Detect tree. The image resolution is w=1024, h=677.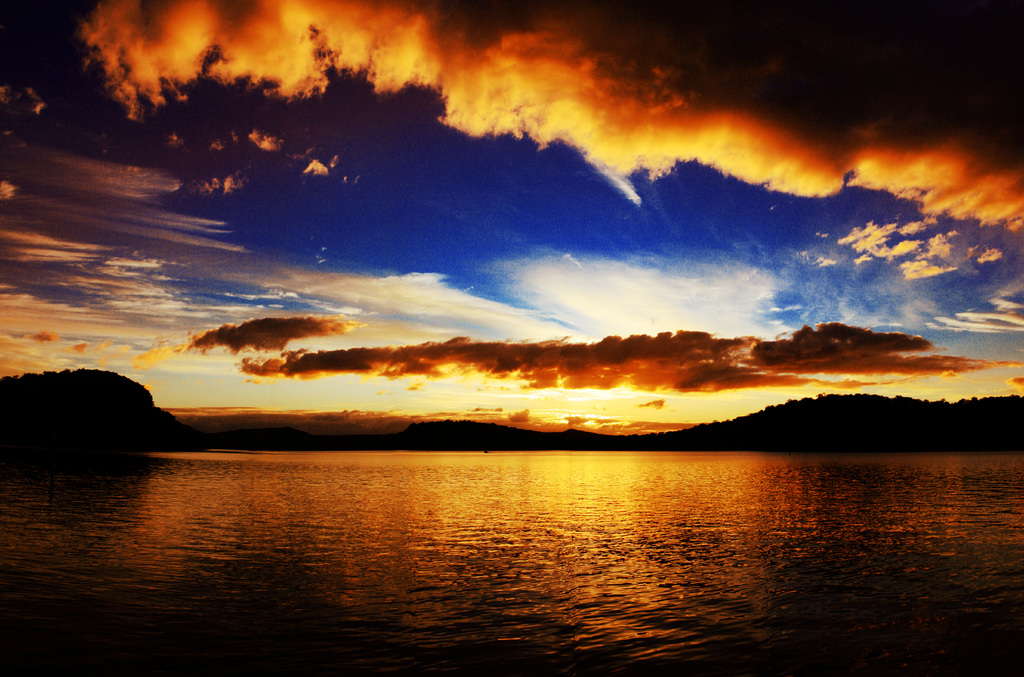
Rect(0, 364, 189, 453).
